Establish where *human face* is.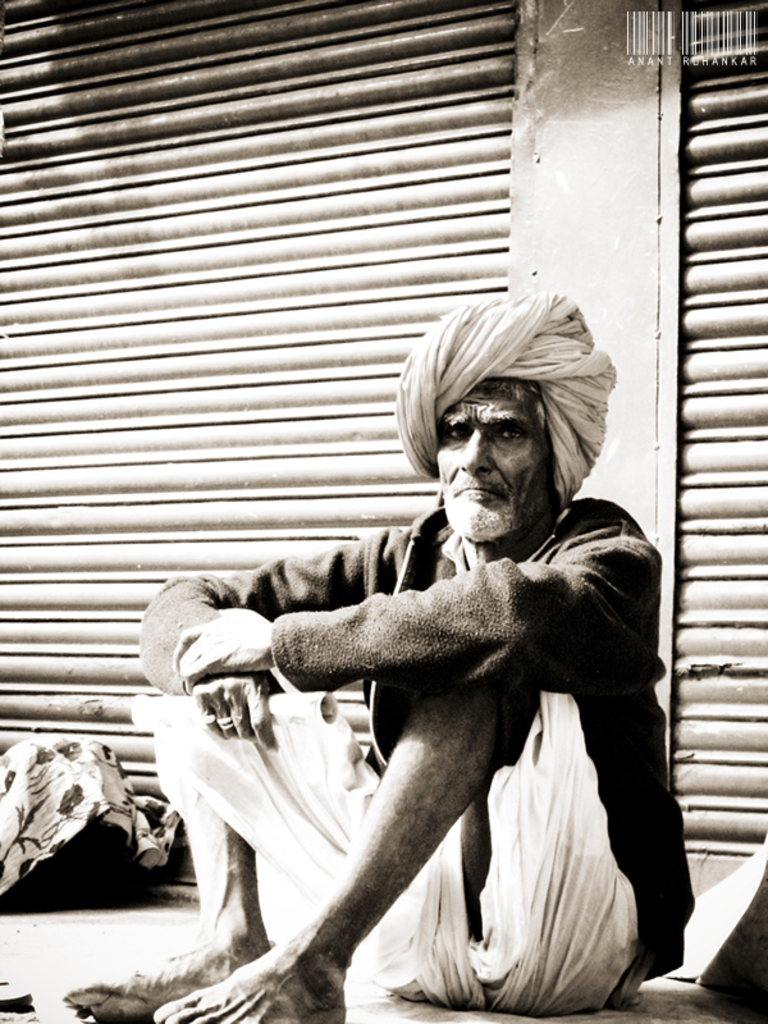
Established at 431/369/552/540.
